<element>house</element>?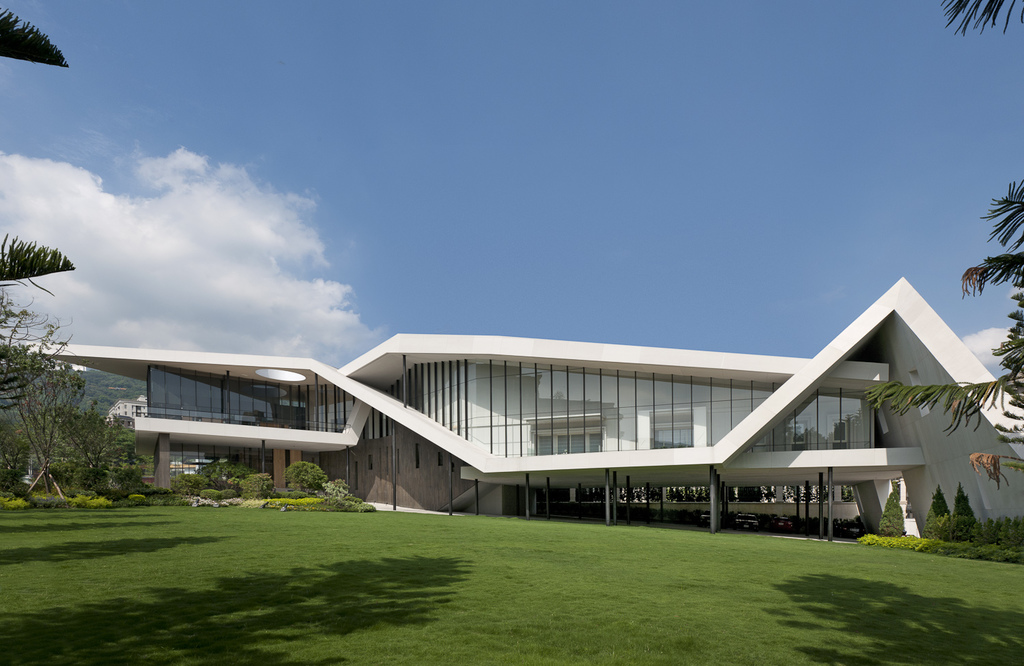
l=82, t=312, r=883, b=513
